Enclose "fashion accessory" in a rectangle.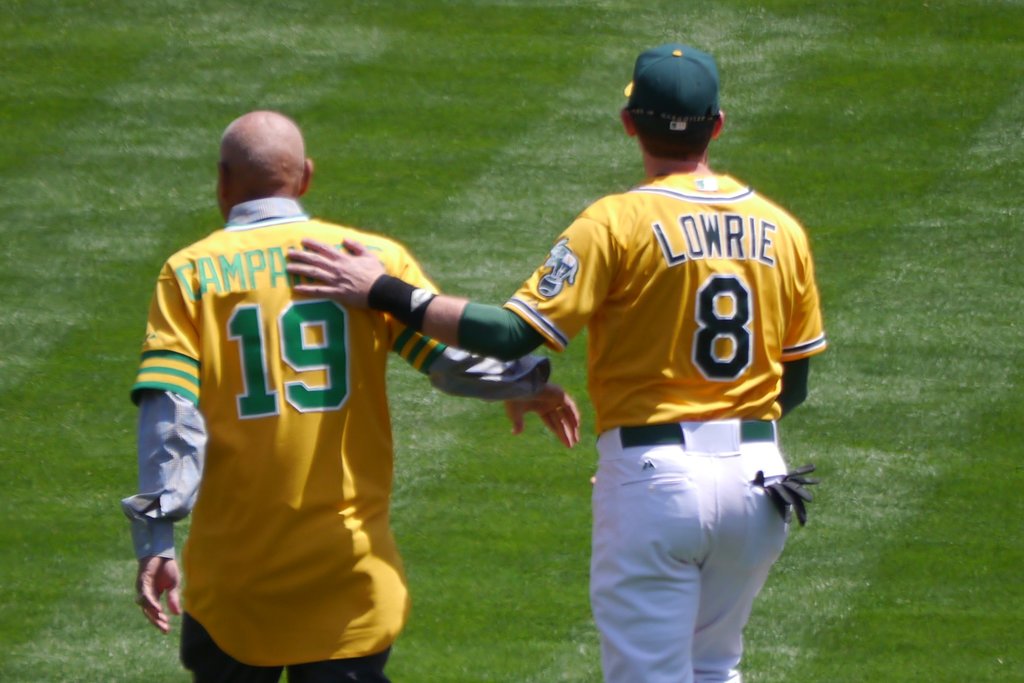
box=[623, 416, 776, 447].
